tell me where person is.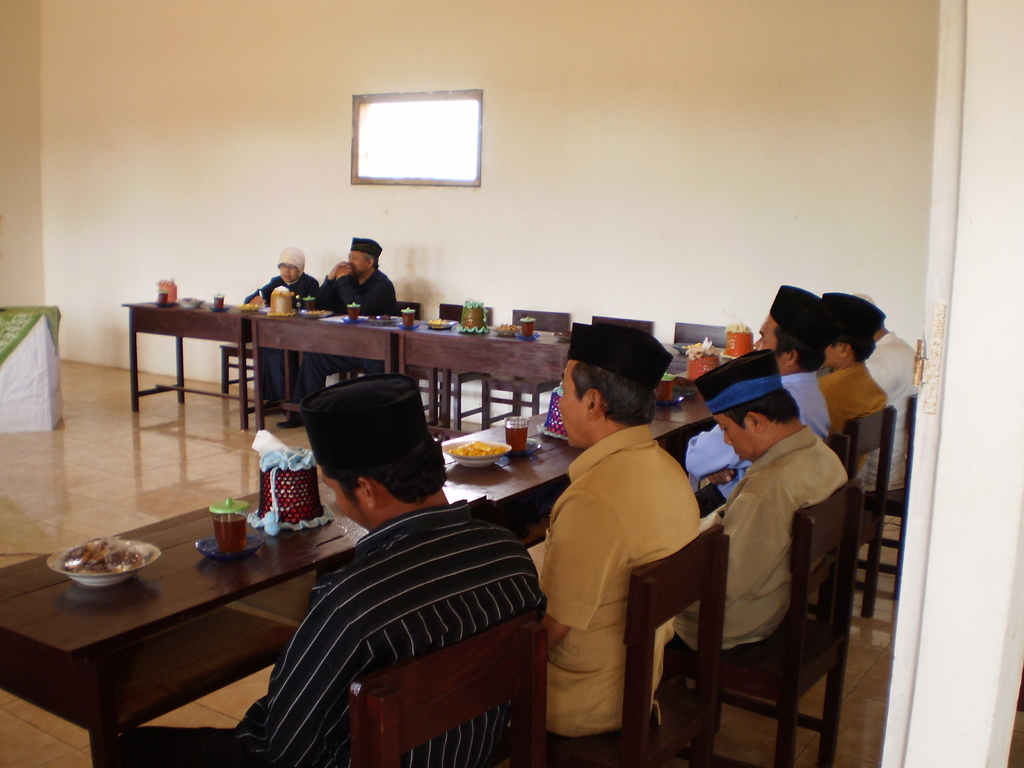
person is at bbox=(280, 230, 412, 428).
